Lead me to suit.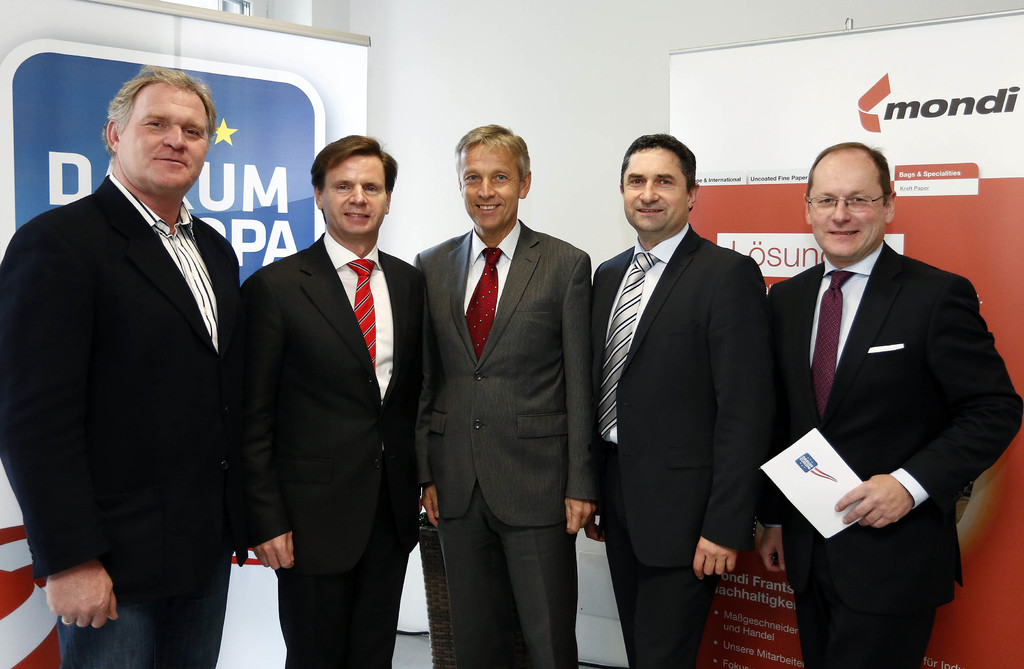
Lead to [x1=588, y1=218, x2=771, y2=668].
